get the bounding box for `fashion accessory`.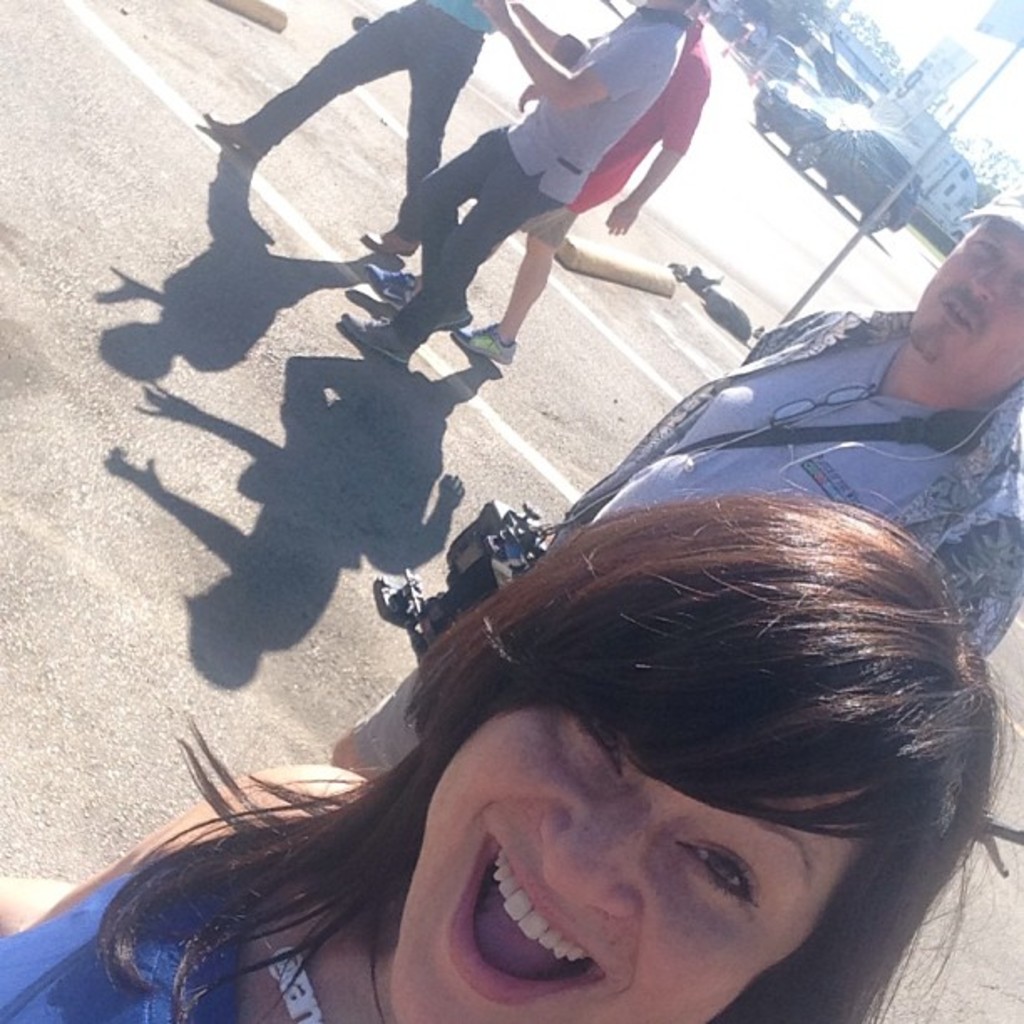
pyautogui.locateOnScreen(196, 105, 266, 162).
